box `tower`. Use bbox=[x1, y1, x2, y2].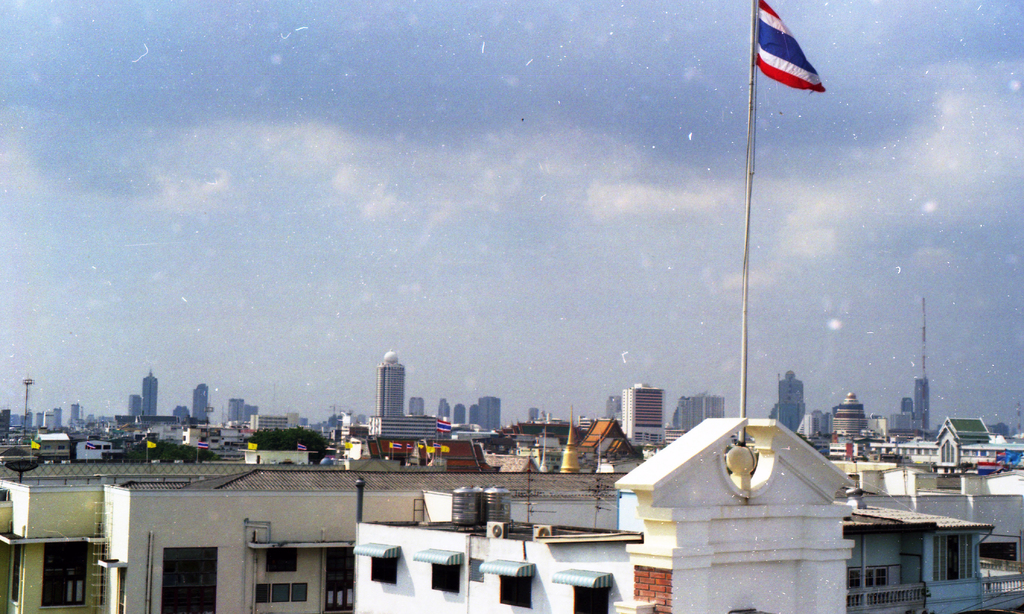
bbox=[51, 407, 65, 432].
